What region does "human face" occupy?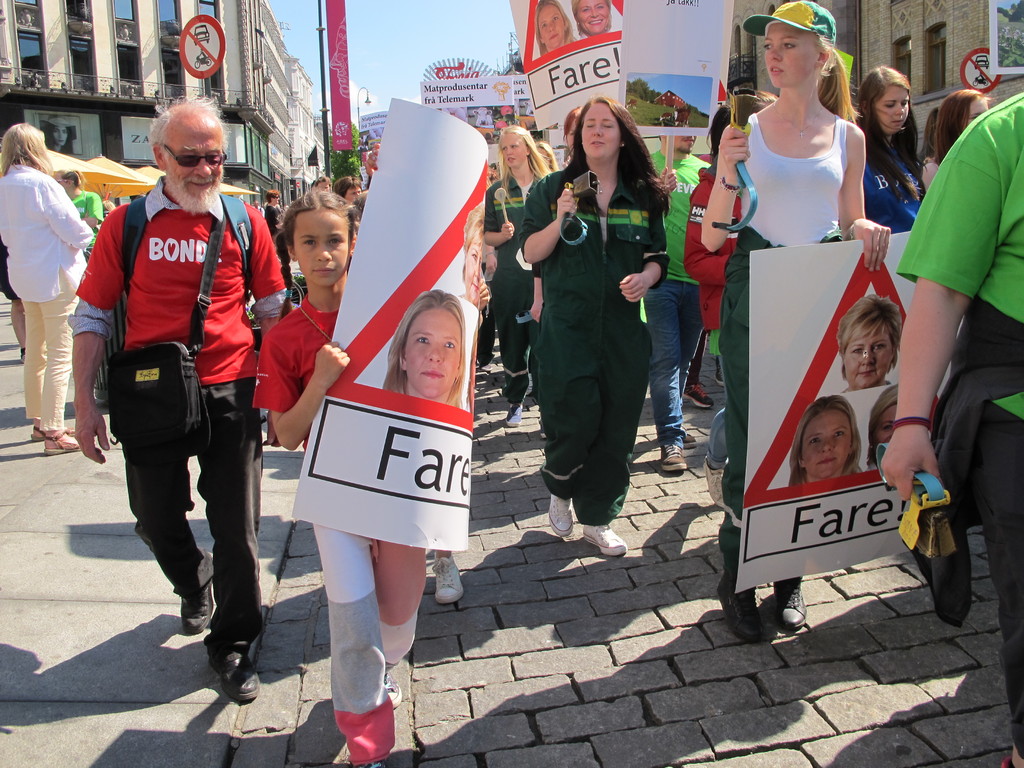
x1=880 y1=408 x2=901 y2=442.
